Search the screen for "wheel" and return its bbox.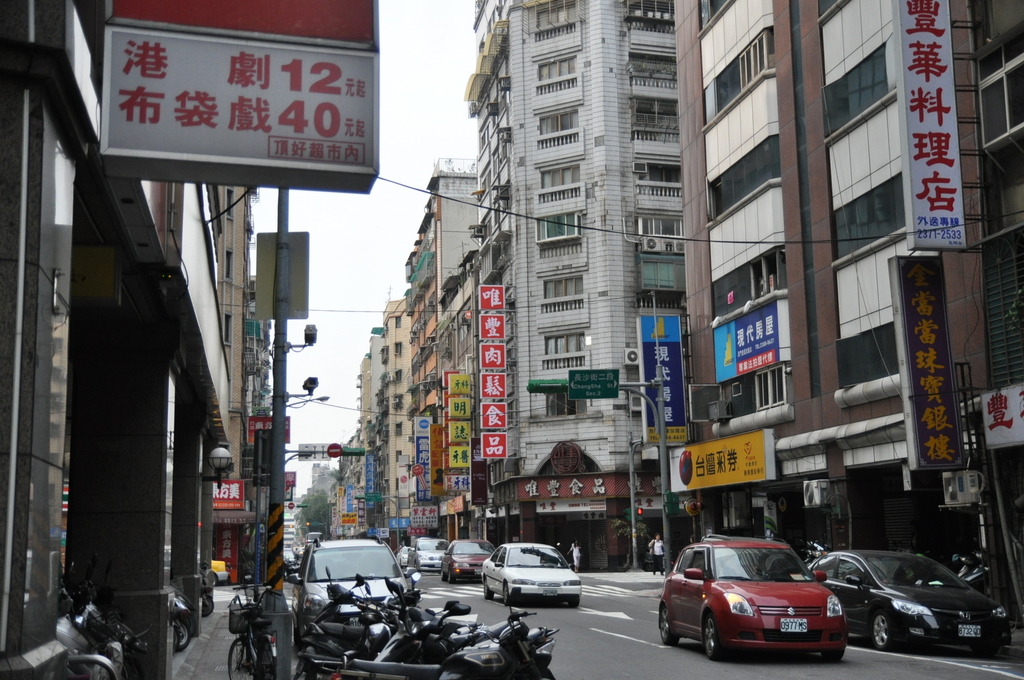
Found: <bbox>504, 583, 513, 605</bbox>.
